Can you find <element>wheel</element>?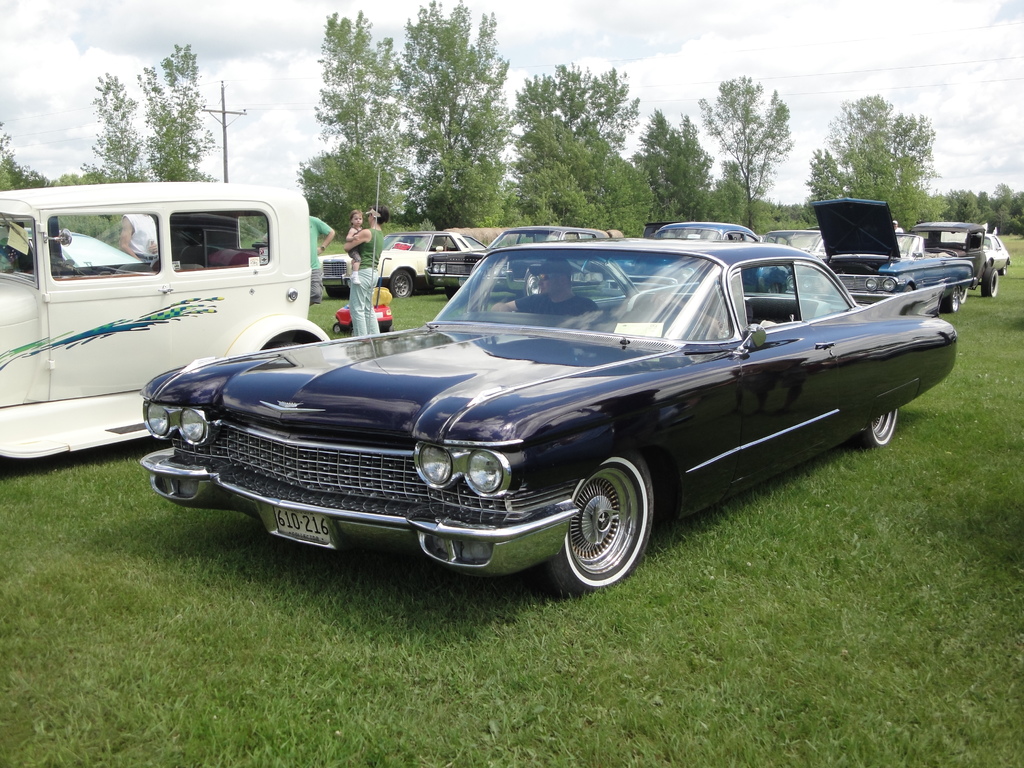
Yes, bounding box: <box>350,328,356,339</box>.
